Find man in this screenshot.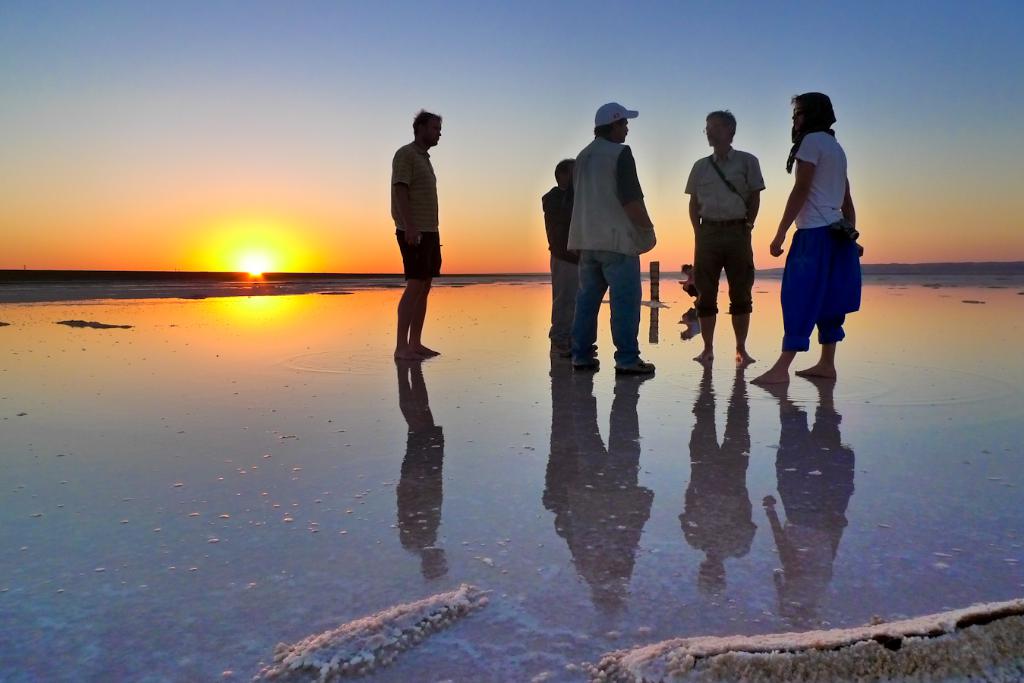
The bounding box for man is x1=388, y1=109, x2=446, y2=361.
